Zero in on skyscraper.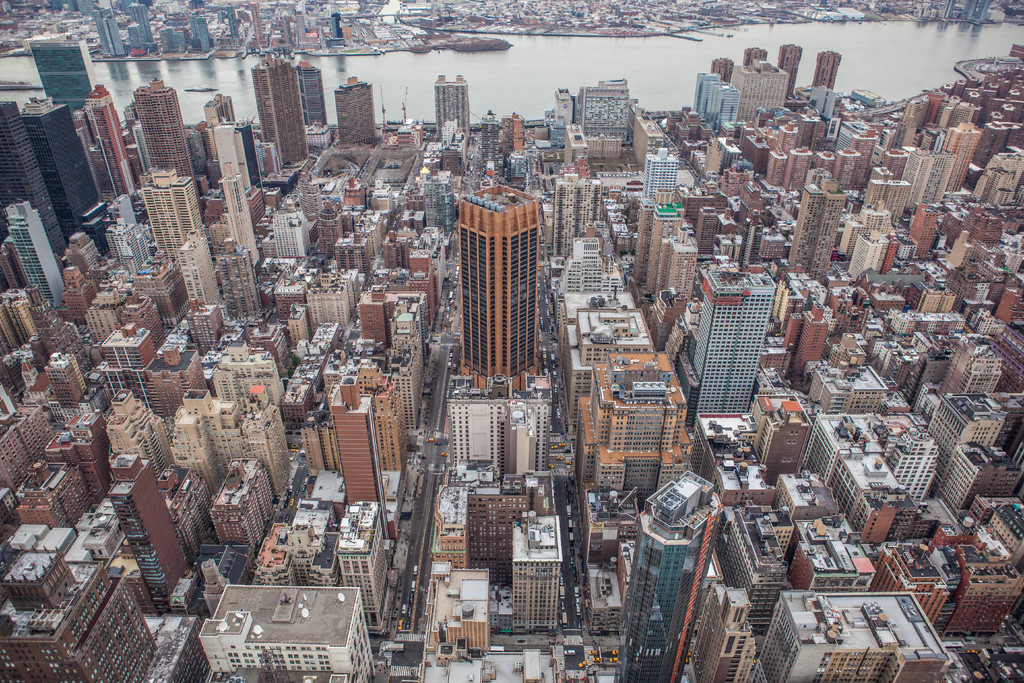
Zeroed in: box(0, 95, 67, 249).
